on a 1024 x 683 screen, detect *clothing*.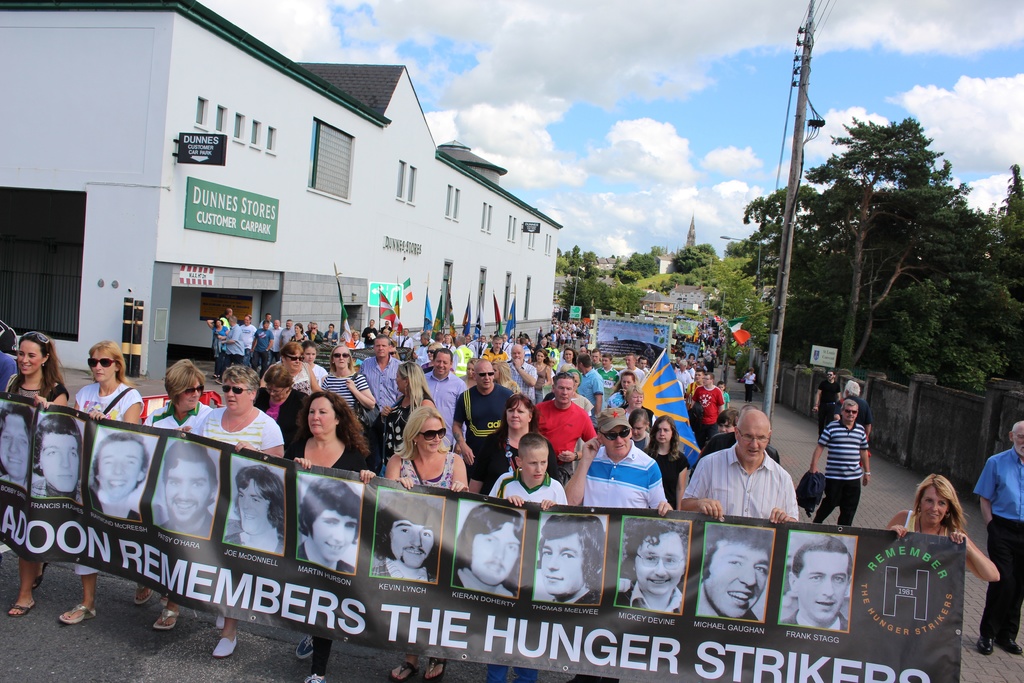
detection(275, 332, 292, 350).
